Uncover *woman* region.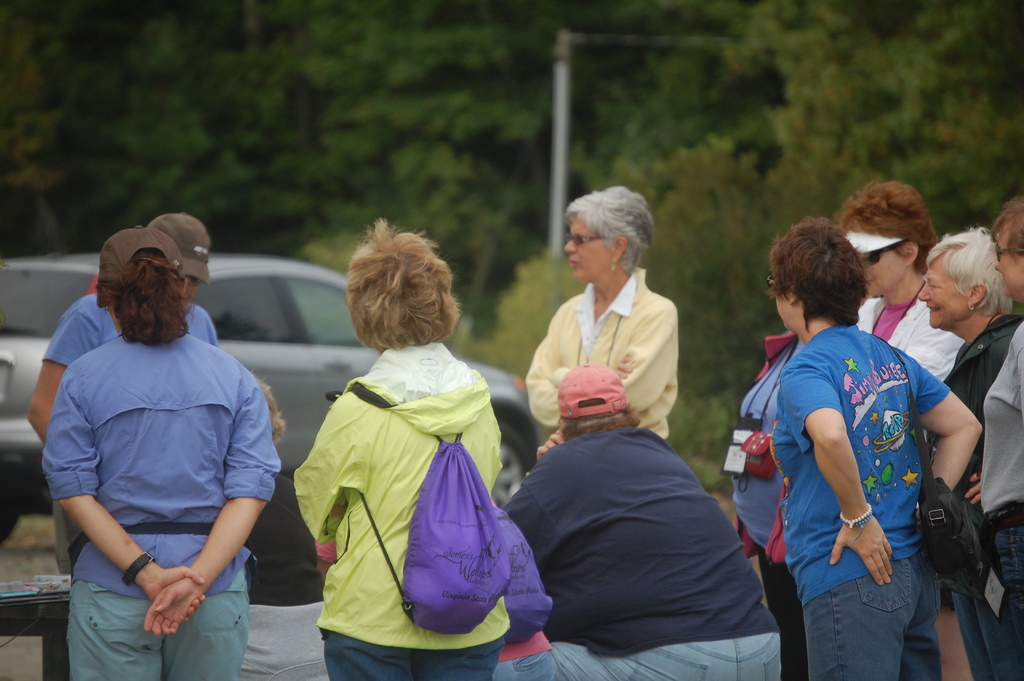
Uncovered: (976,193,1023,680).
